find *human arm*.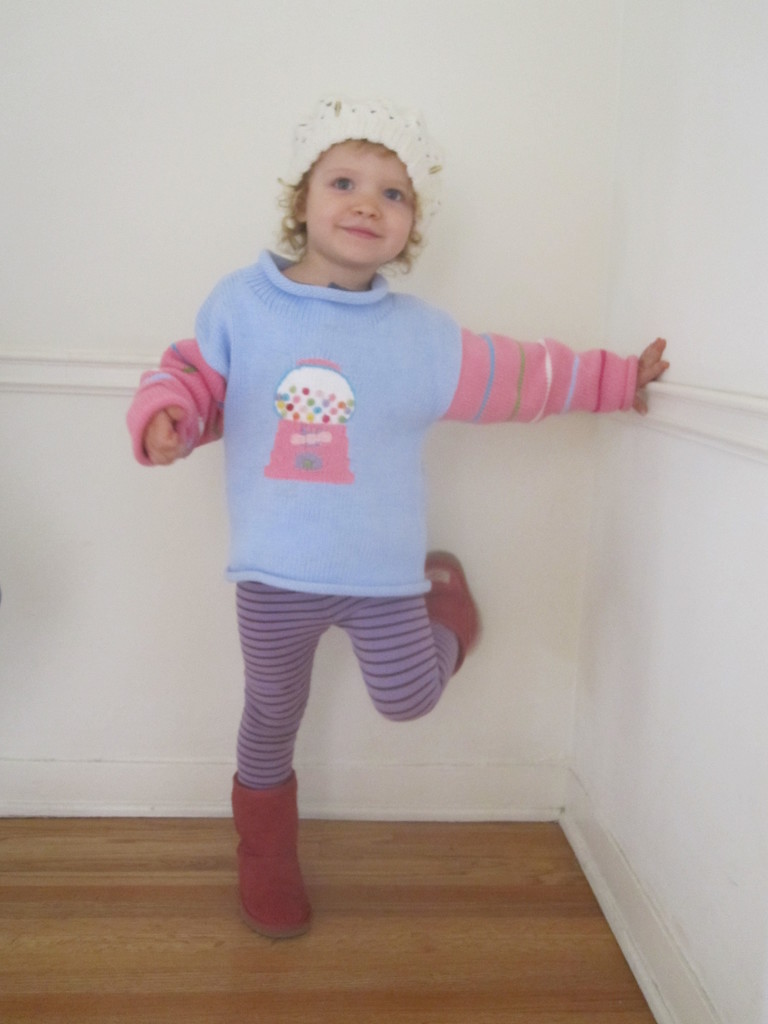
region(422, 300, 659, 454).
